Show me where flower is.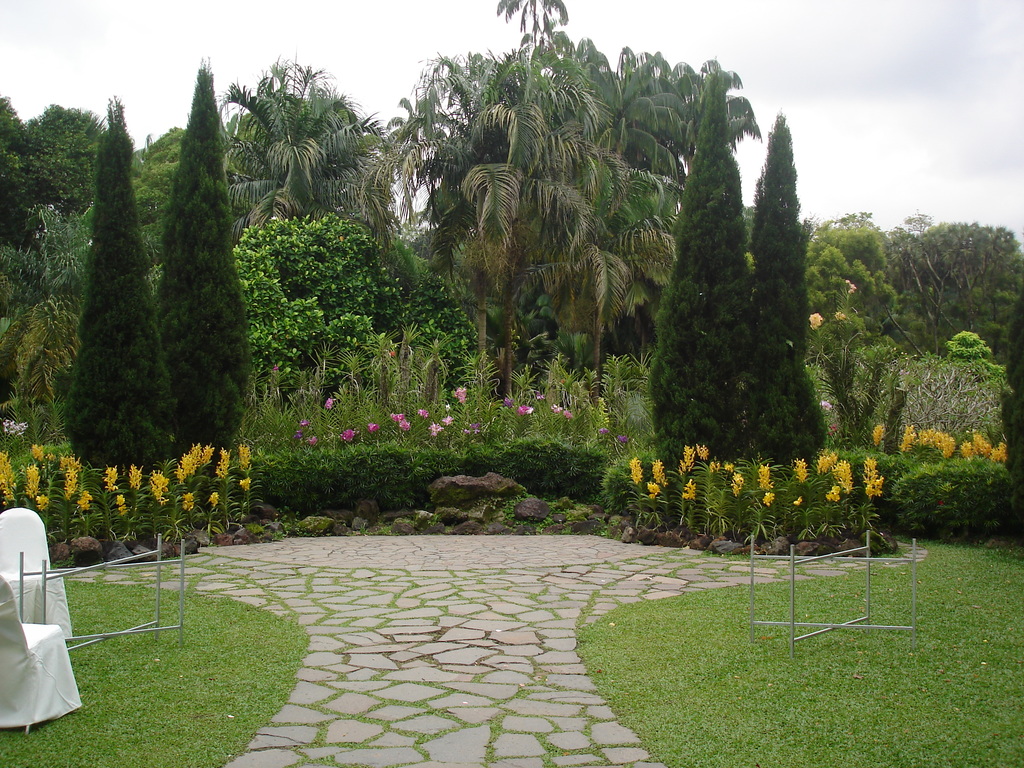
flower is at (left=822, top=457, right=849, bottom=477).
